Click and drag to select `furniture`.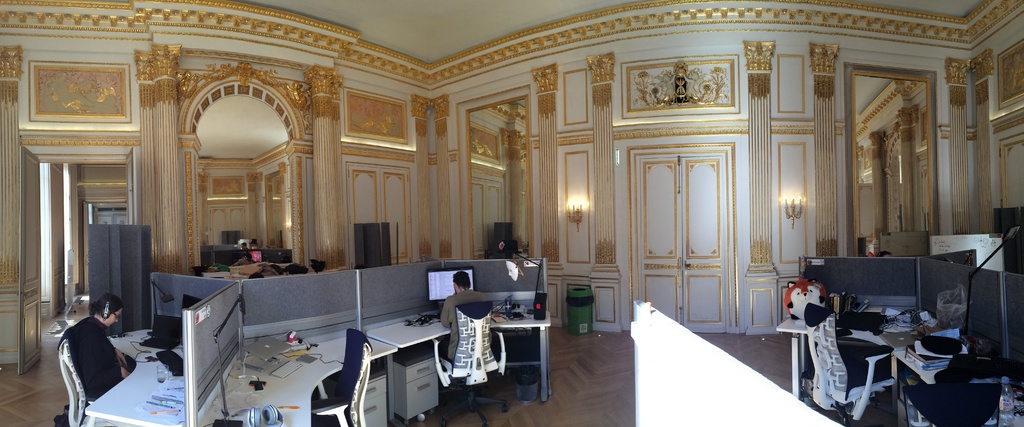
Selection: box(432, 303, 509, 426).
